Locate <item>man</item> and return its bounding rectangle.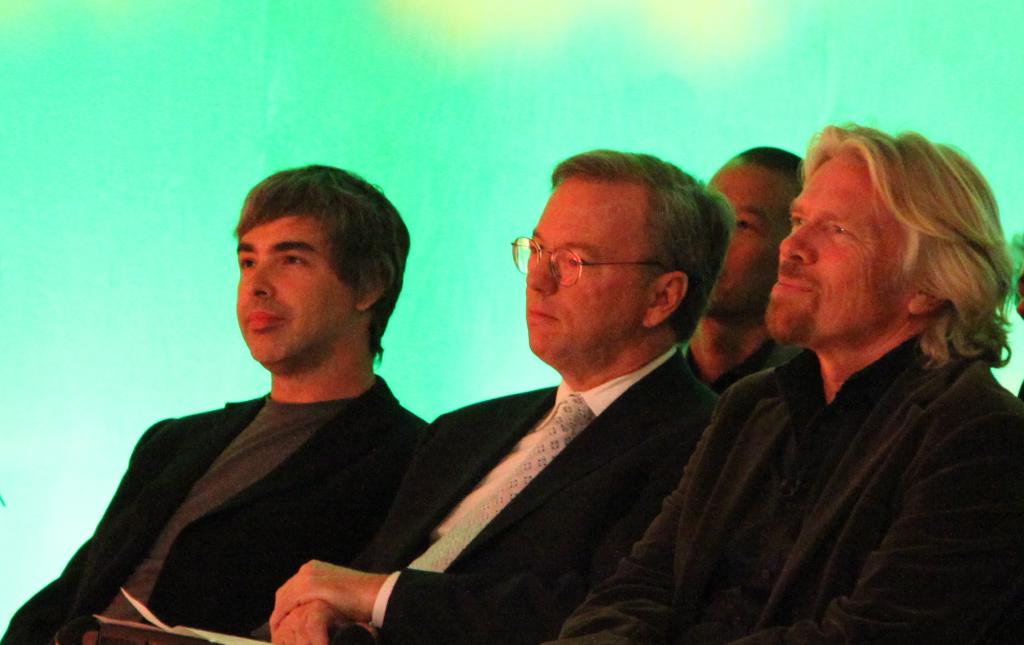
bbox(262, 146, 715, 644).
